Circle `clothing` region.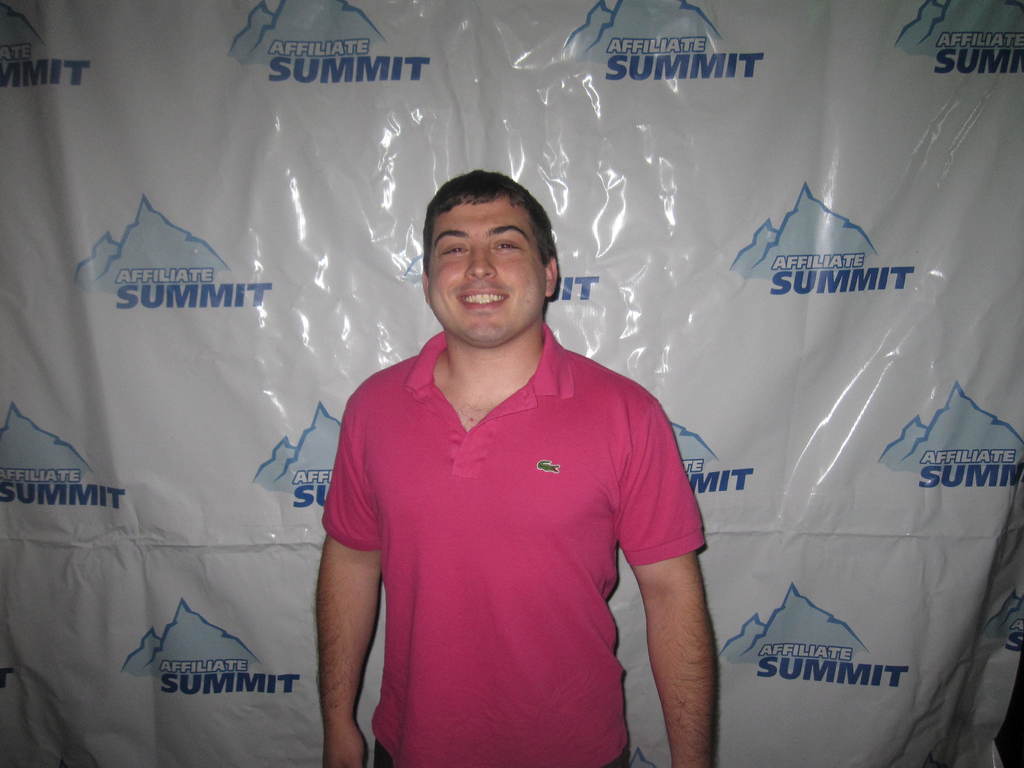
Region: {"left": 323, "top": 314, "right": 689, "bottom": 745}.
